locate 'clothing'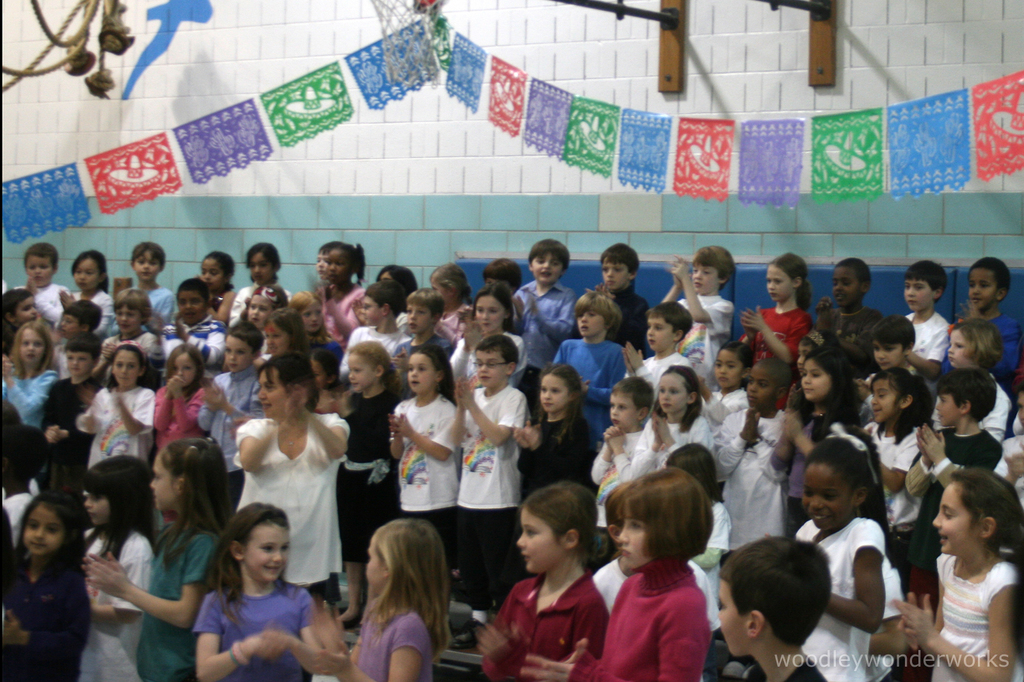
bbox=[449, 331, 525, 382]
